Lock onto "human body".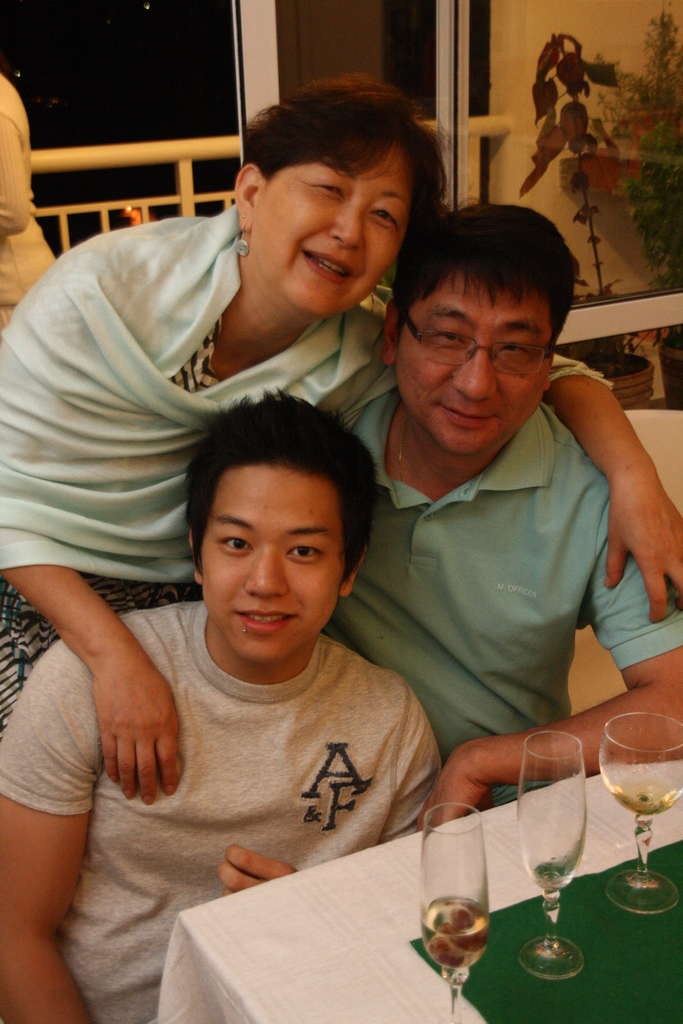
Locked: bbox(0, 78, 62, 326).
